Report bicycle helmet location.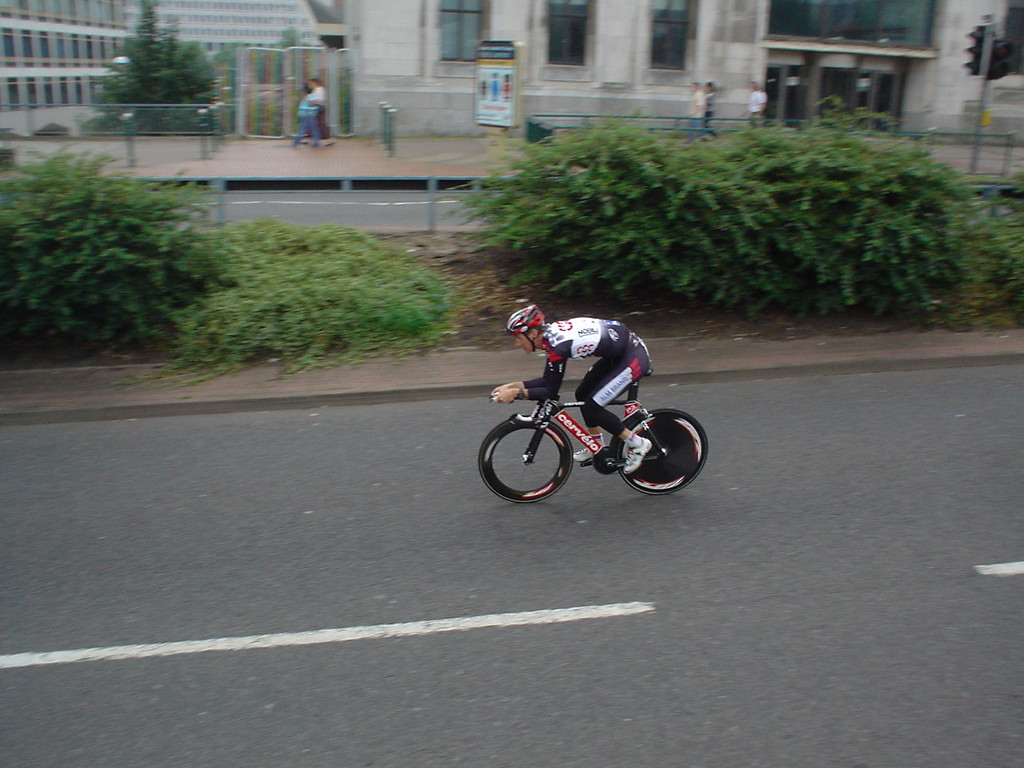
Report: Rect(504, 304, 542, 353).
